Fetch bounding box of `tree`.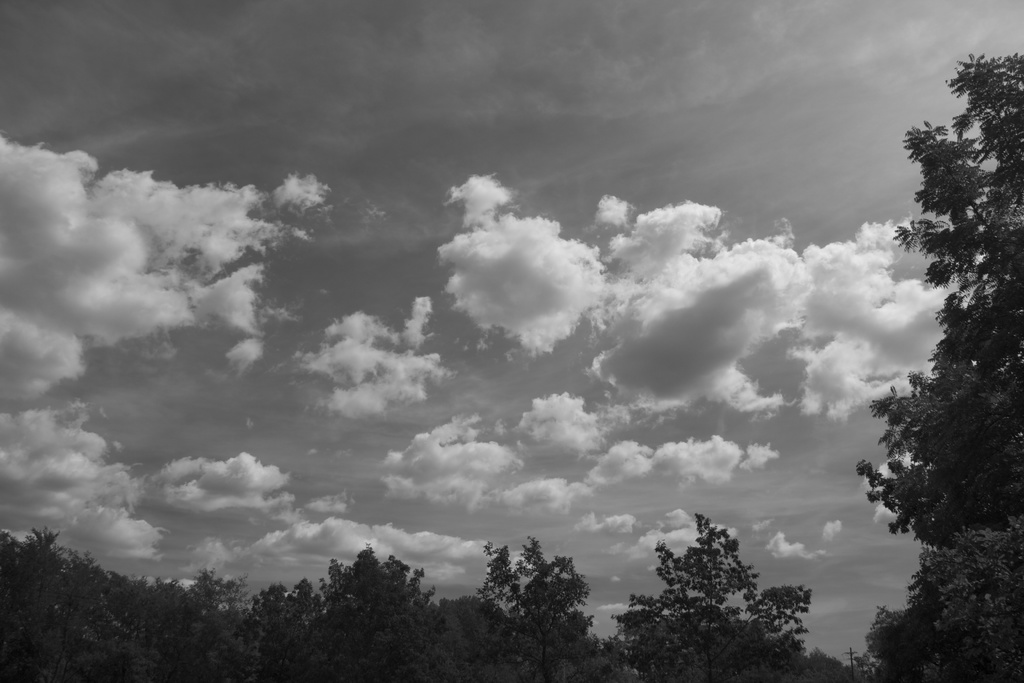
Bbox: detection(839, 80, 1023, 682).
